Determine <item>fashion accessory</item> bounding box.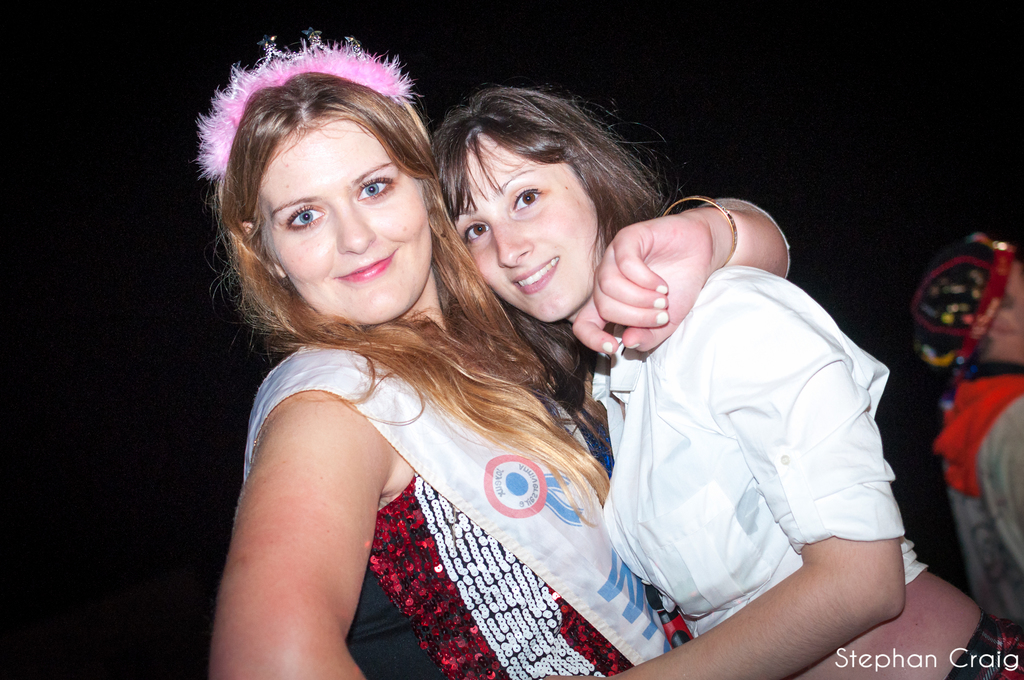
Determined: (left=190, top=25, right=421, bottom=180).
